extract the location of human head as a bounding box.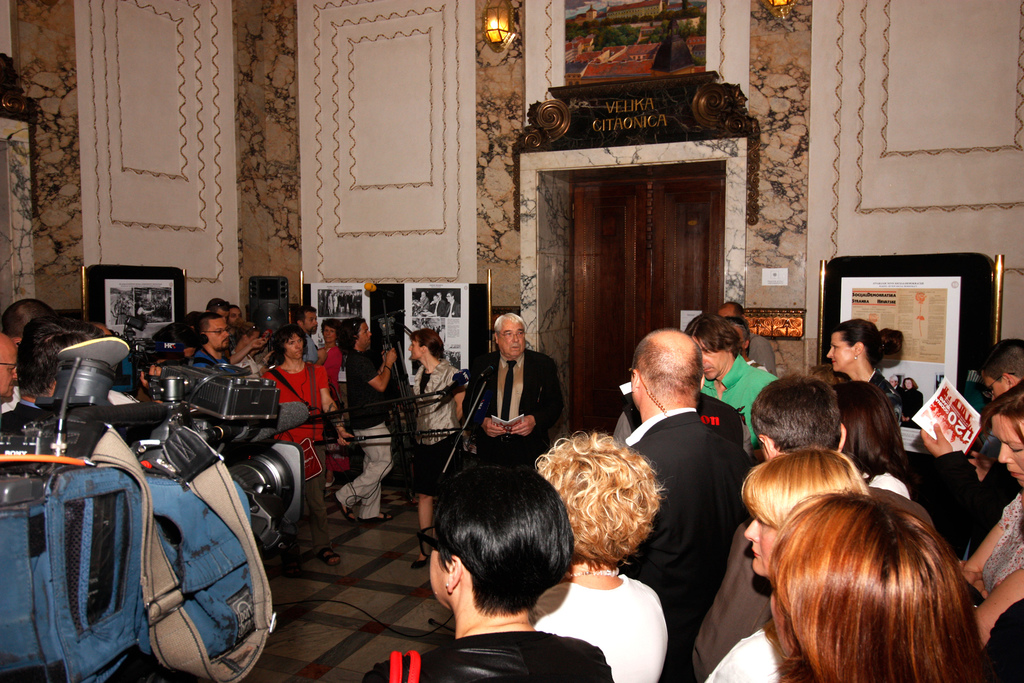
<bbox>290, 306, 317, 331</bbox>.
